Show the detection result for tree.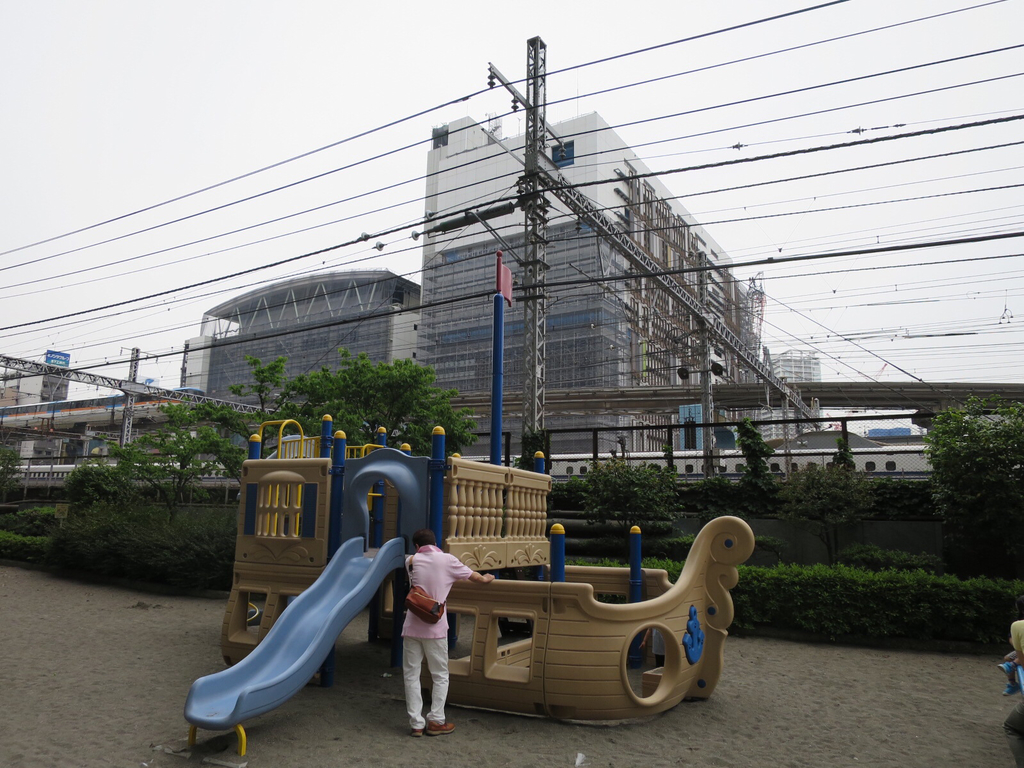
box(288, 357, 476, 450).
